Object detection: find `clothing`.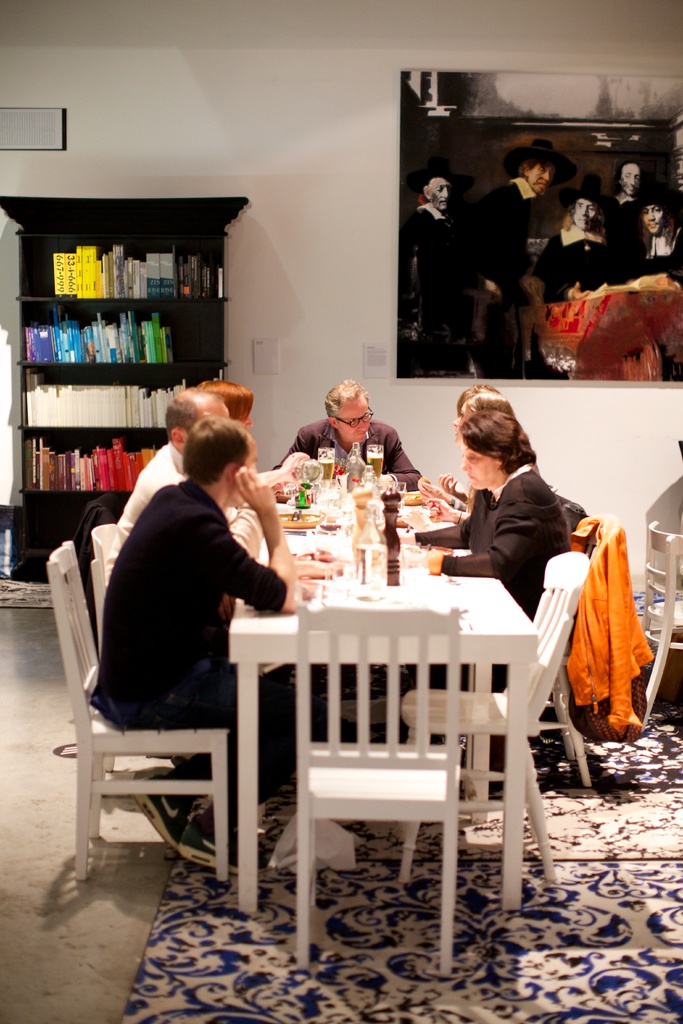
x1=531 y1=223 x2=619 y2=310.
